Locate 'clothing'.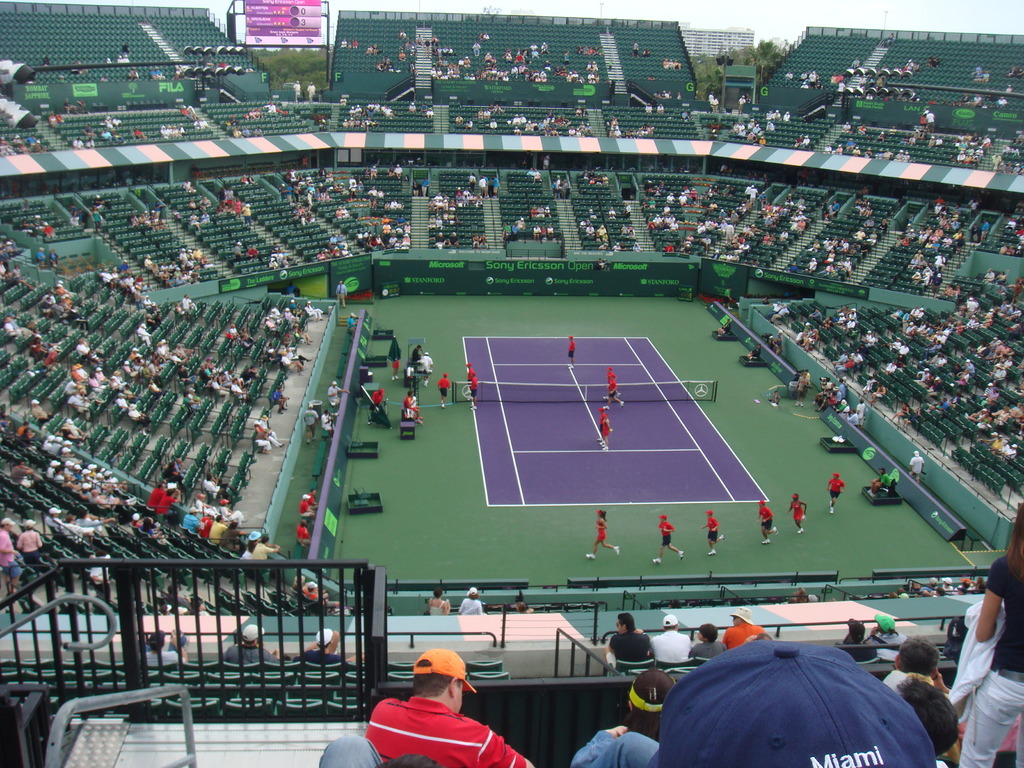
Bounding box: left=596, top=413, right=608, bottom=441.
